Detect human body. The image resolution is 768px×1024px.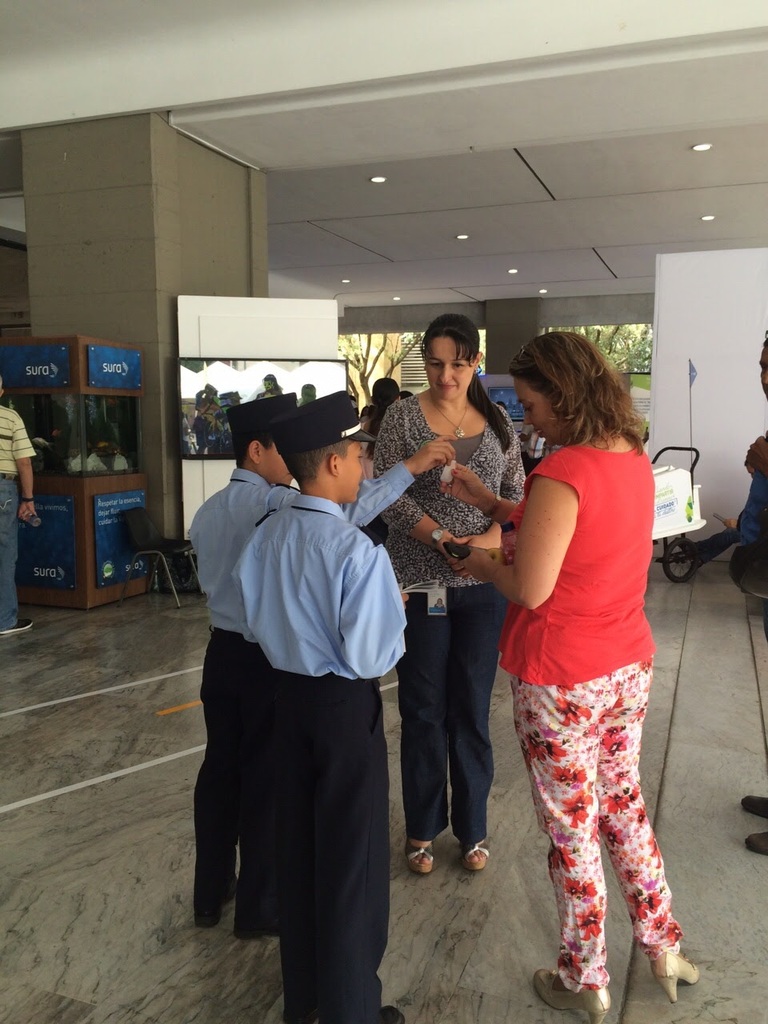
(370,313,526,874).
